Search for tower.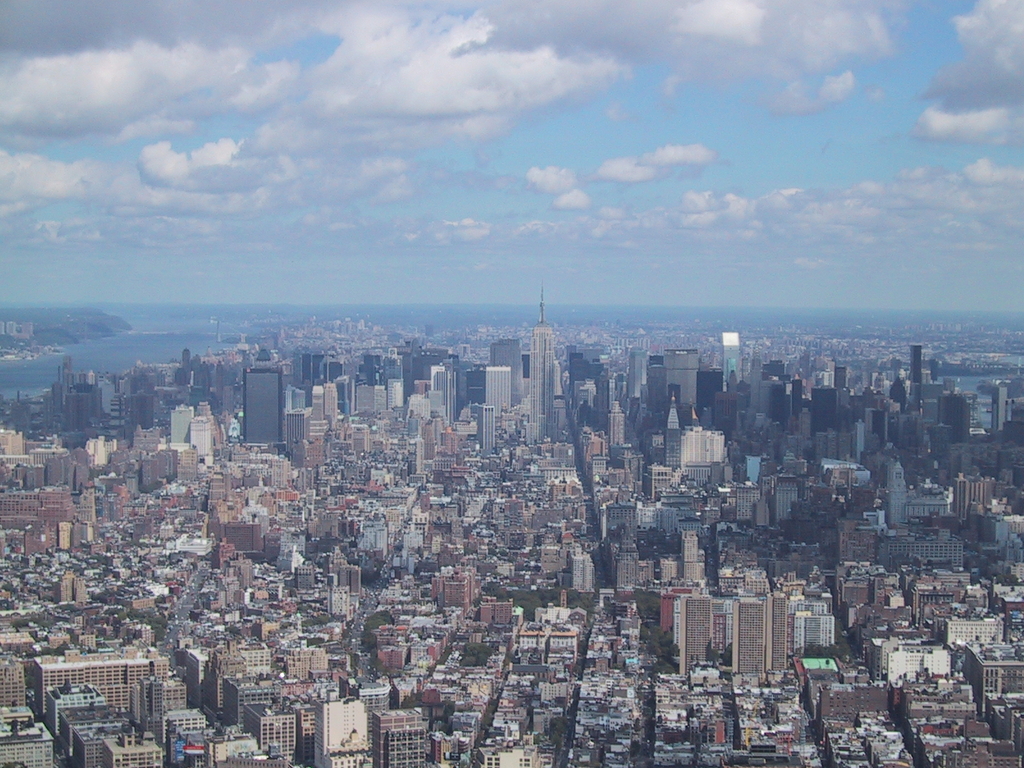
Found at bbox(28, 646, 164, 728).
